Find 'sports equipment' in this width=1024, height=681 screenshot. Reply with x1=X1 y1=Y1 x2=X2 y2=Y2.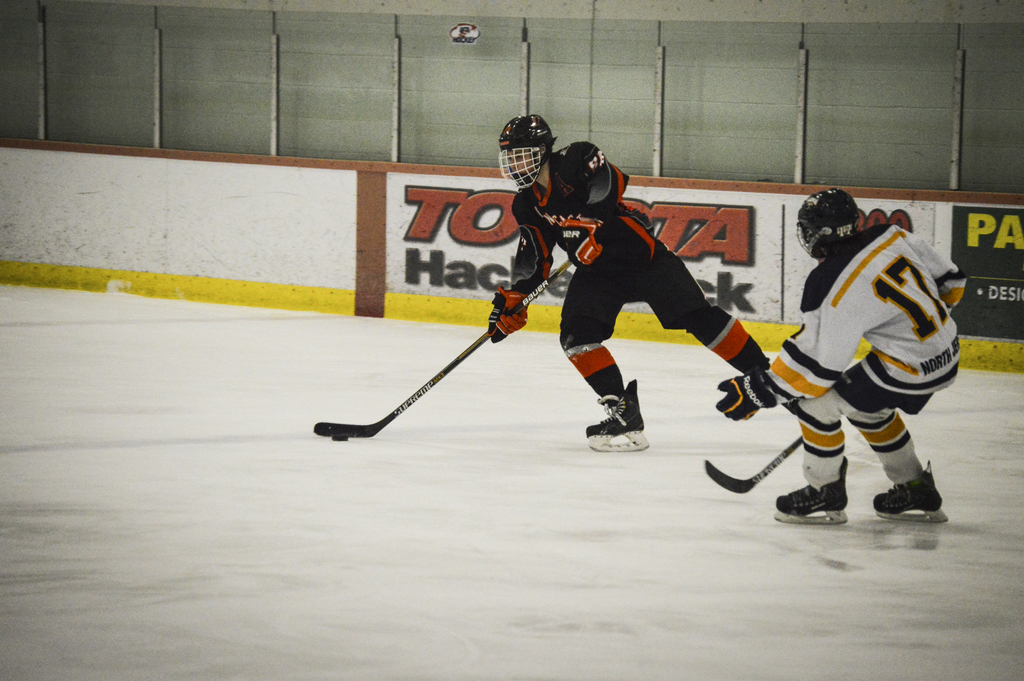
x1=312 y1=259 x2=568 y2=438.
